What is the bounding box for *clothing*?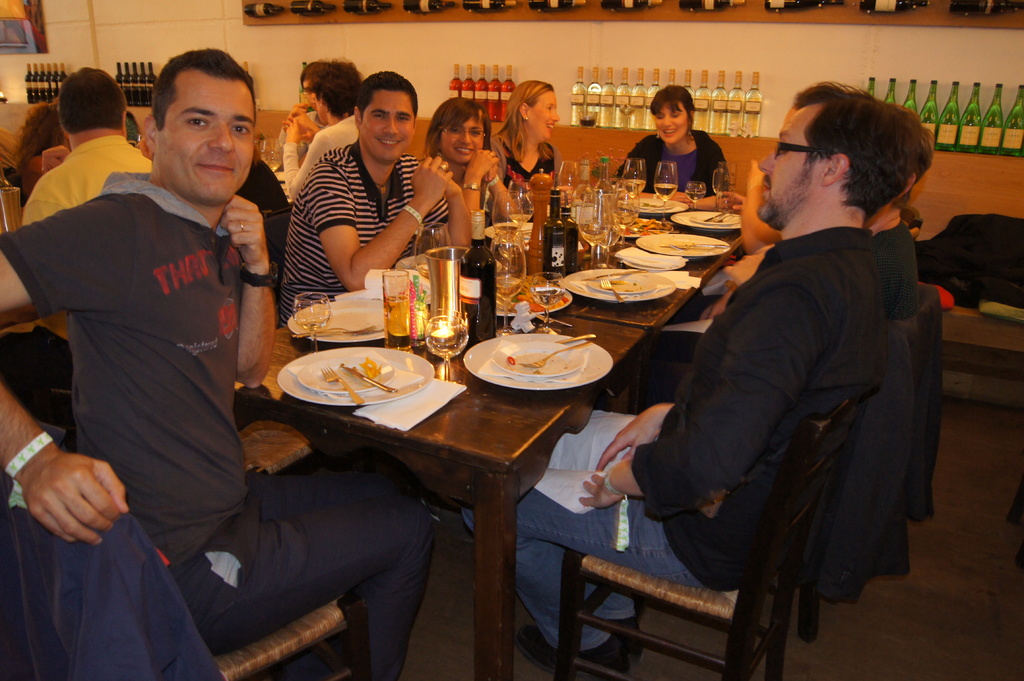
278 133 452 332.
